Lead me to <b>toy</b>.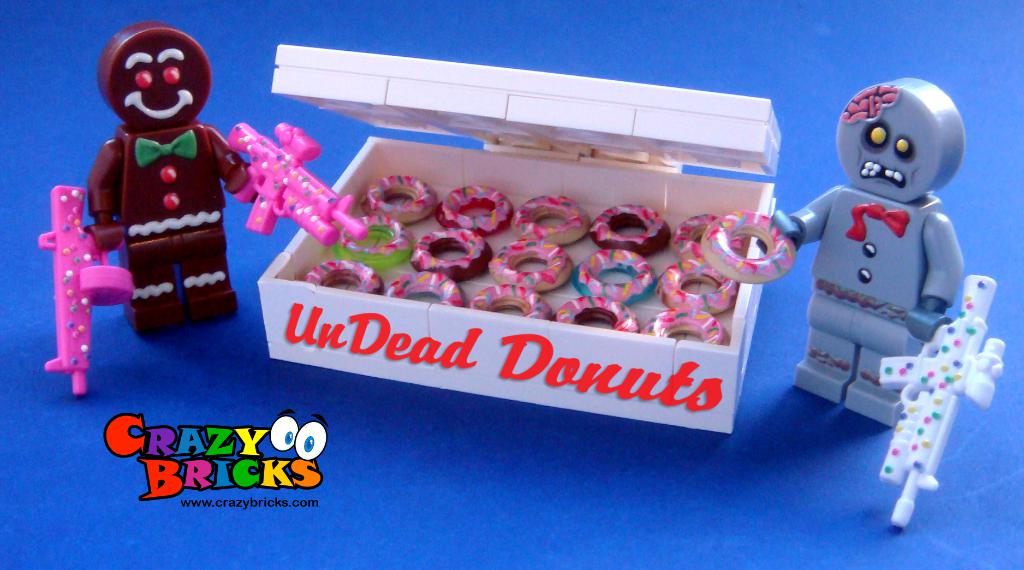
Lead to [594,202,670,248].
